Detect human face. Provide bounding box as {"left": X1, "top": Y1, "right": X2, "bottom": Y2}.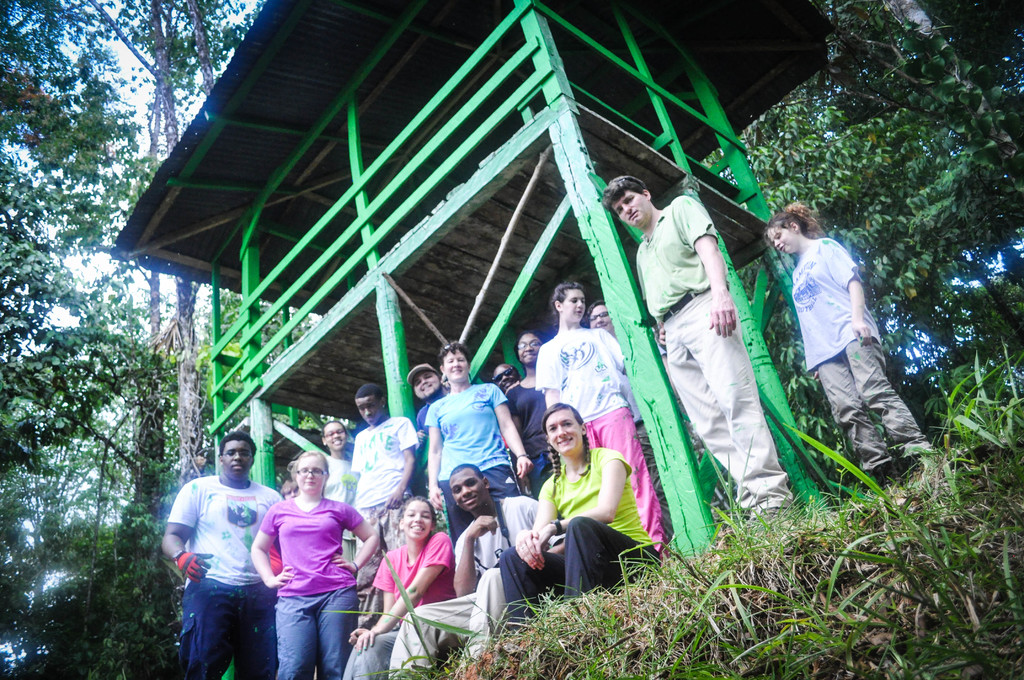
{"left": 492, "top": 361, "right": 519, "bottom": 389}.
